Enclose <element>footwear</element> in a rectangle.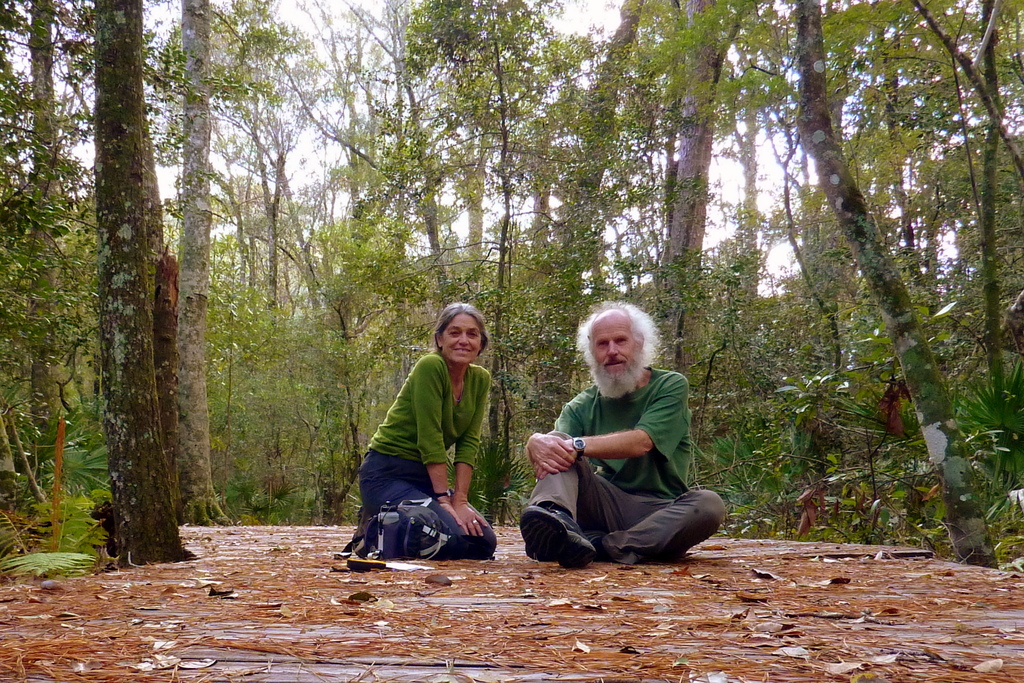
[x1=523, y1=529, x2=600, y2=567].
